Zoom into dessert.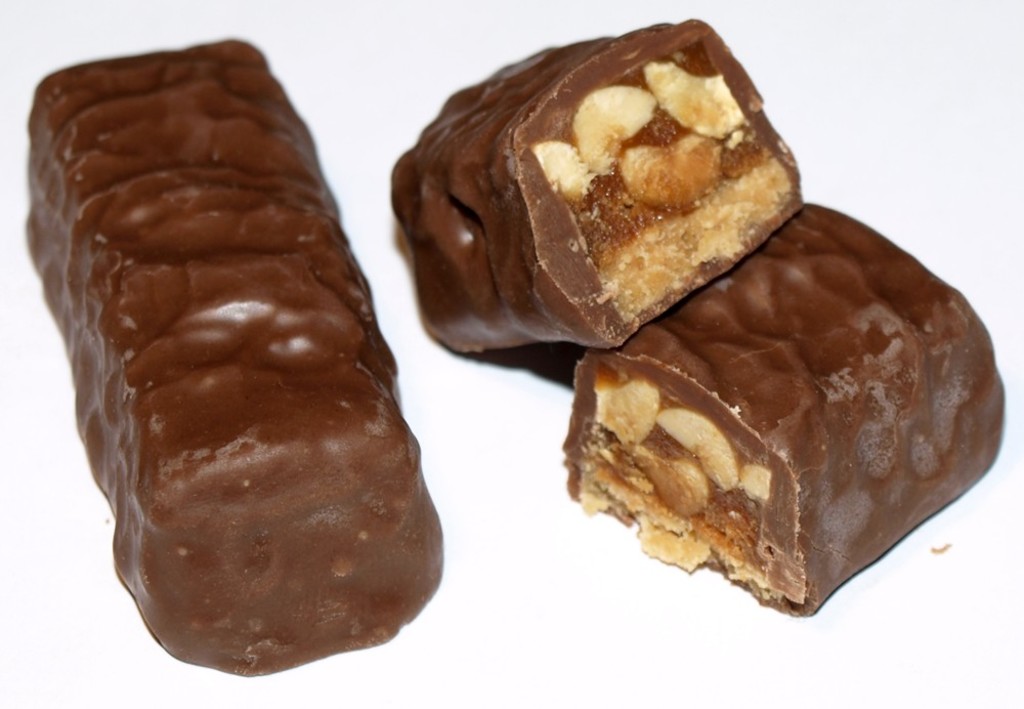
Zoom target: pyautogui.locateOnScreen(393, 32, 795, 356).
